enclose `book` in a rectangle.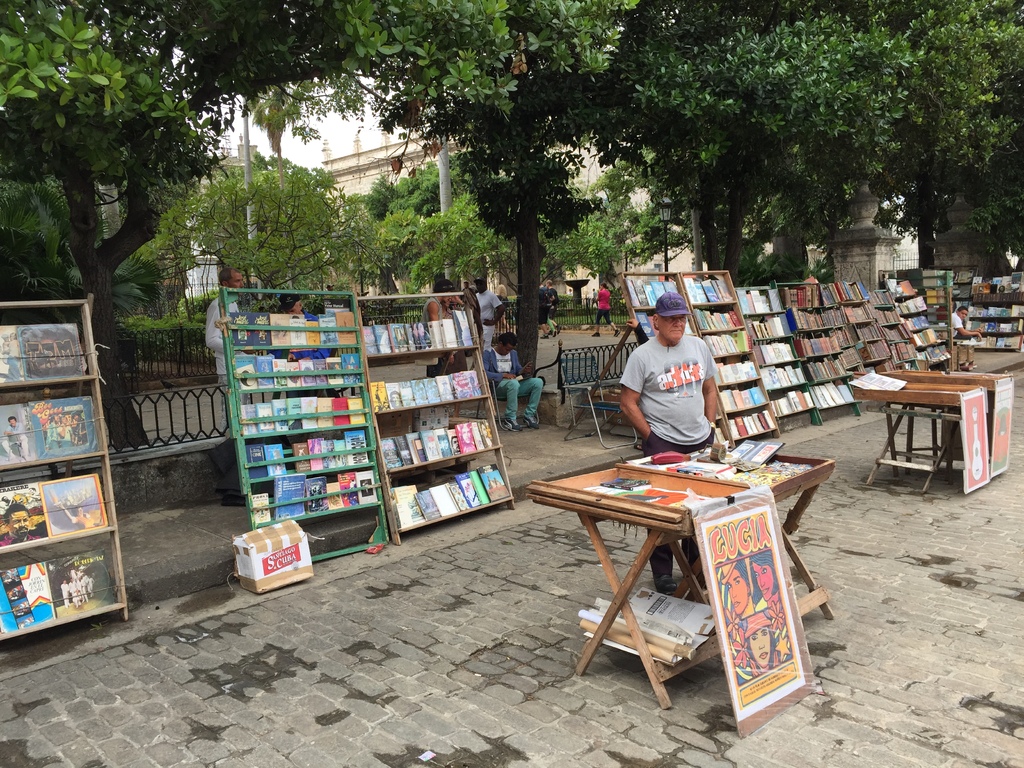
BBox(0, 316, 88, 383).
